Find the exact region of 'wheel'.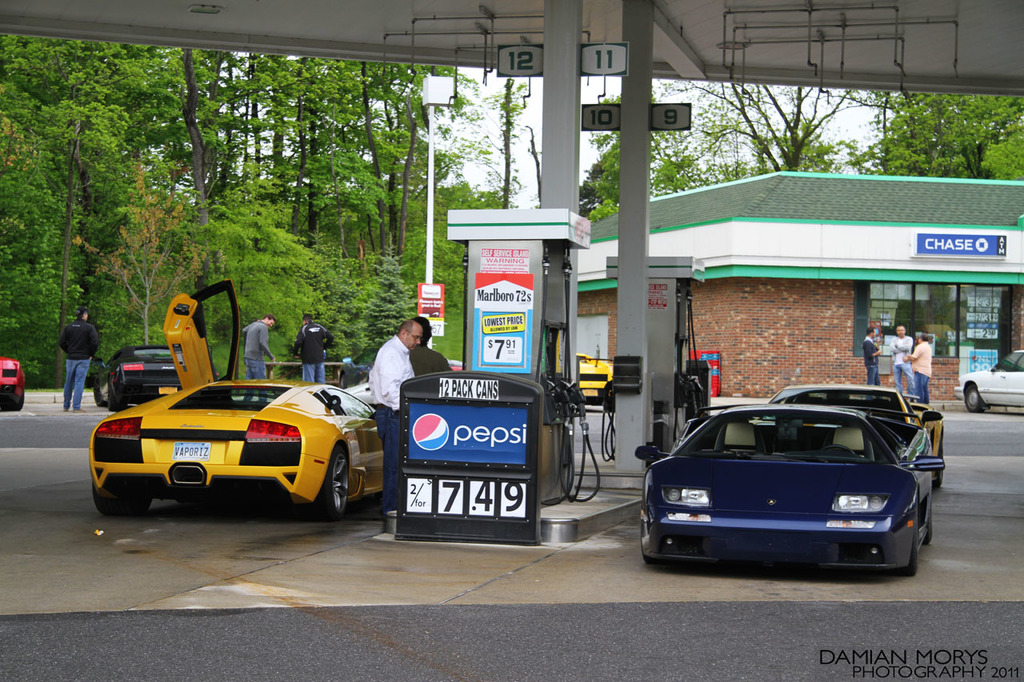
Exact region: [x1=89, y1=383, x2=103, y2=405].
